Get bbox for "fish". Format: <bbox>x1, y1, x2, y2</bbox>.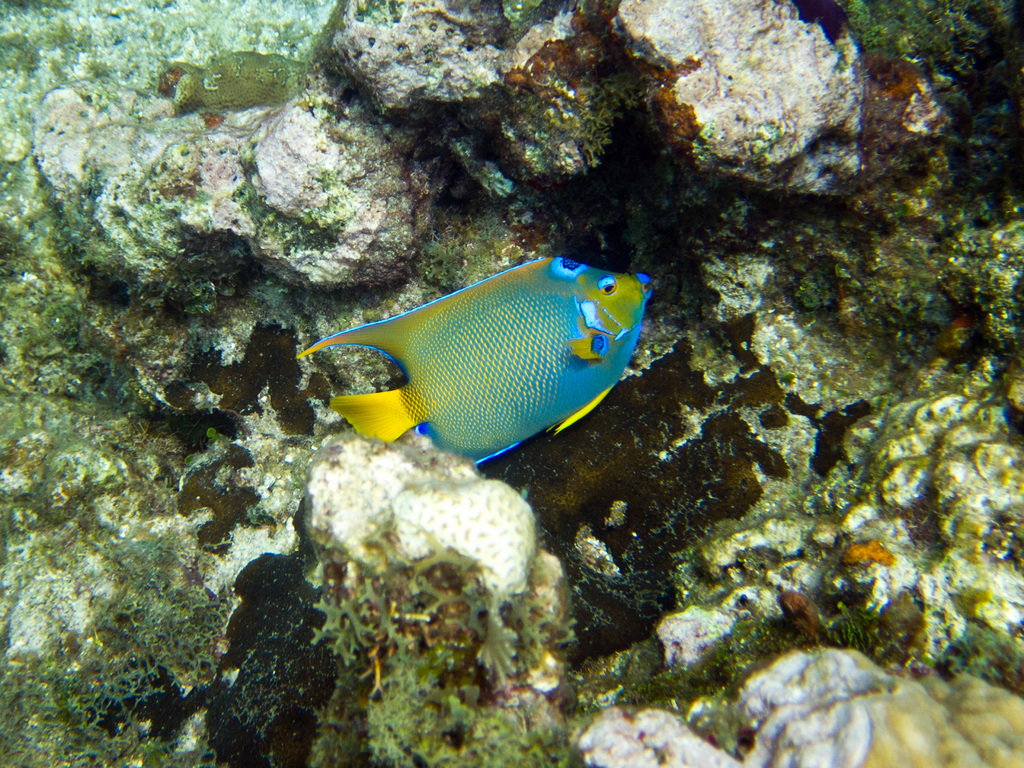
<bbox>297, 252, 653, 459</bbox>.
